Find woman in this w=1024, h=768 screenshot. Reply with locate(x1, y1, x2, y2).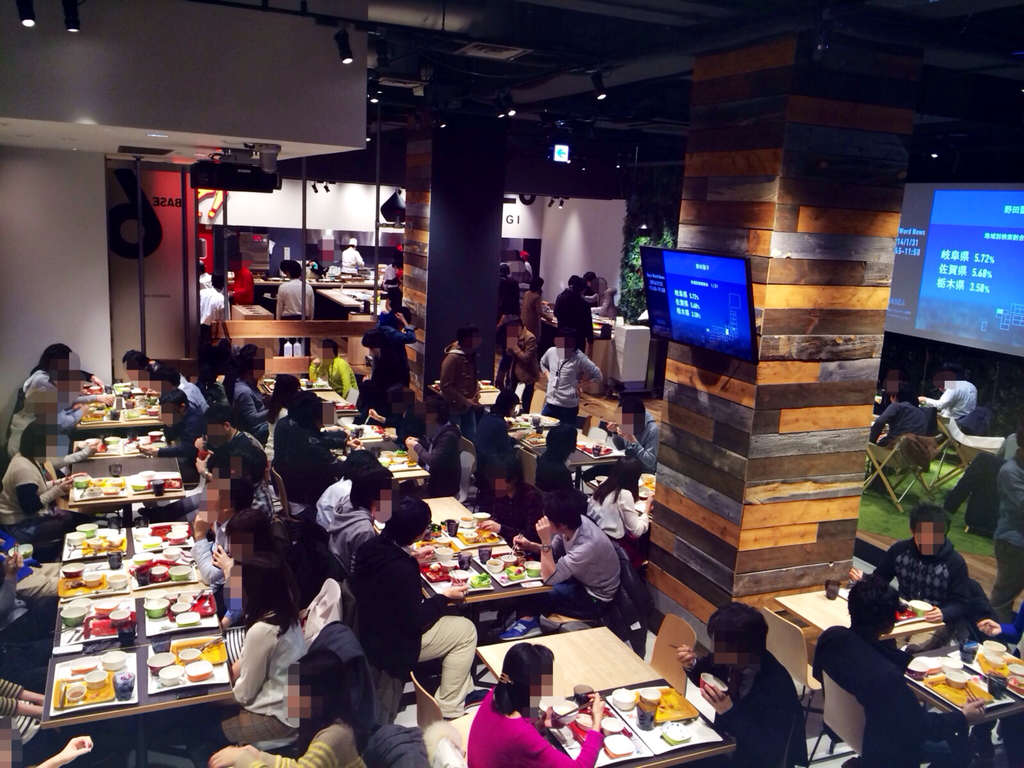
locate(599, 394, 657, 486).
